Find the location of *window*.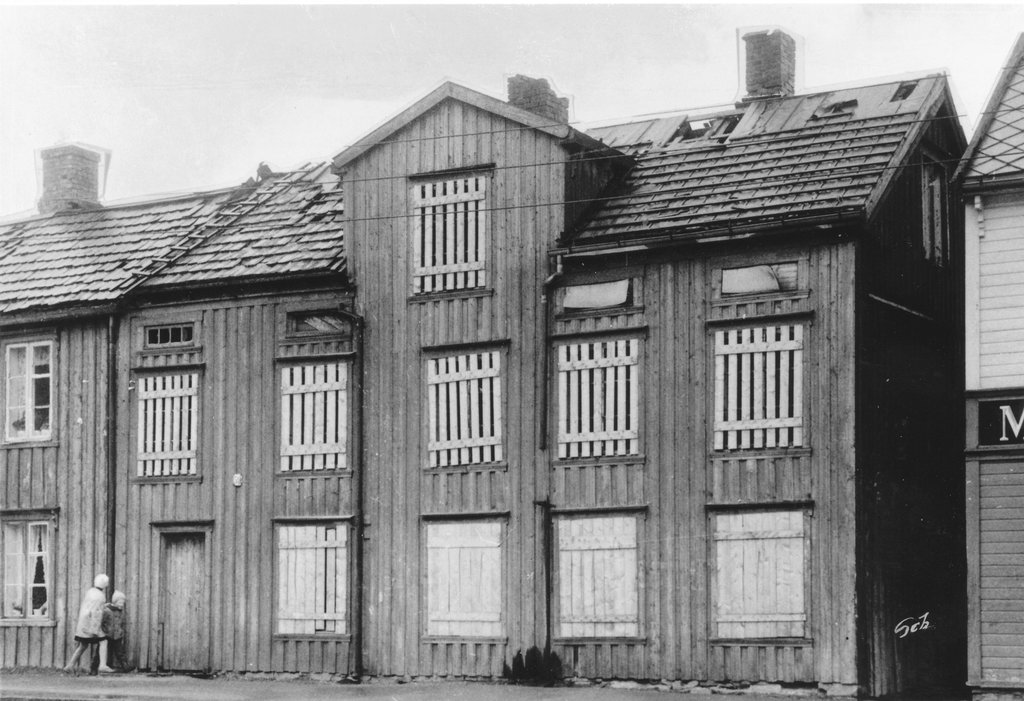
Location: select_region(2, 344, 50, 440).
